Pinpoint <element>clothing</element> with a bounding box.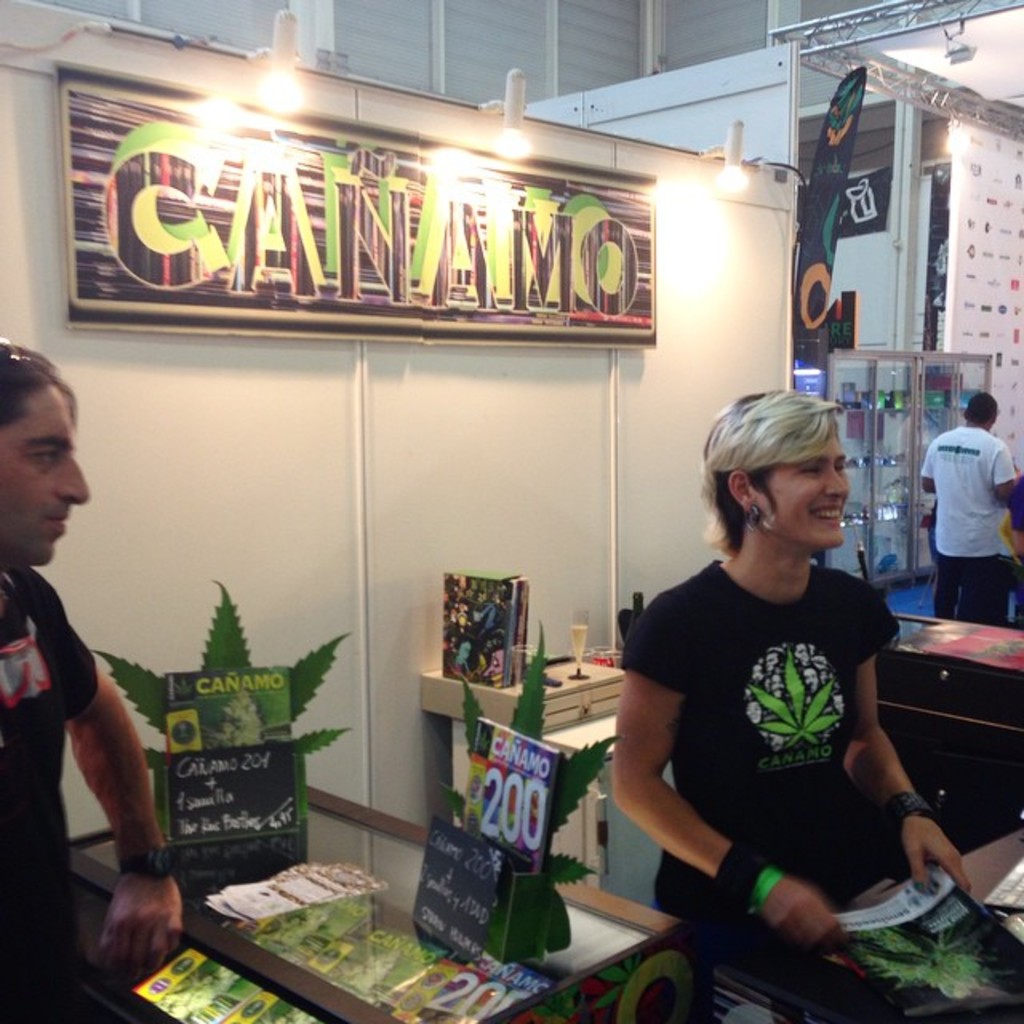
bbox=(0, 563, 101, 1022).
